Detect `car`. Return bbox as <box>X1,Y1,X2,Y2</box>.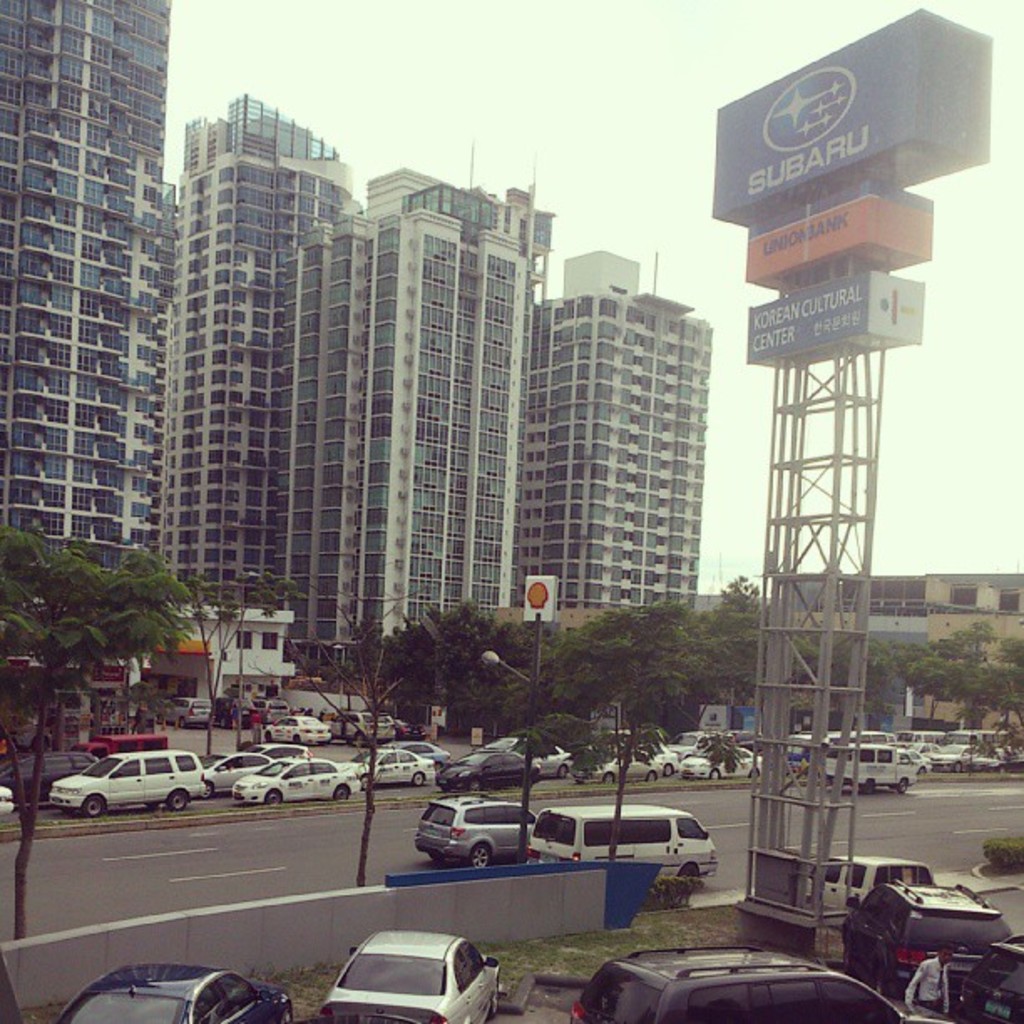
<box>326,716,395,746</box>.
